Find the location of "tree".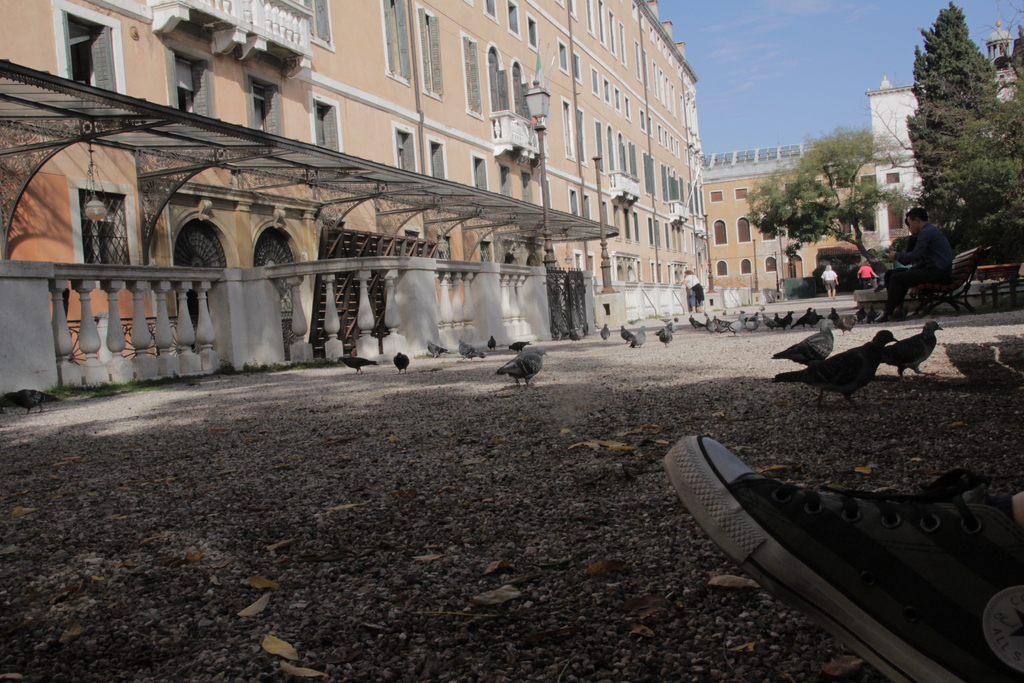
Location: (left=747, top=125, right=911, bottom=268).
